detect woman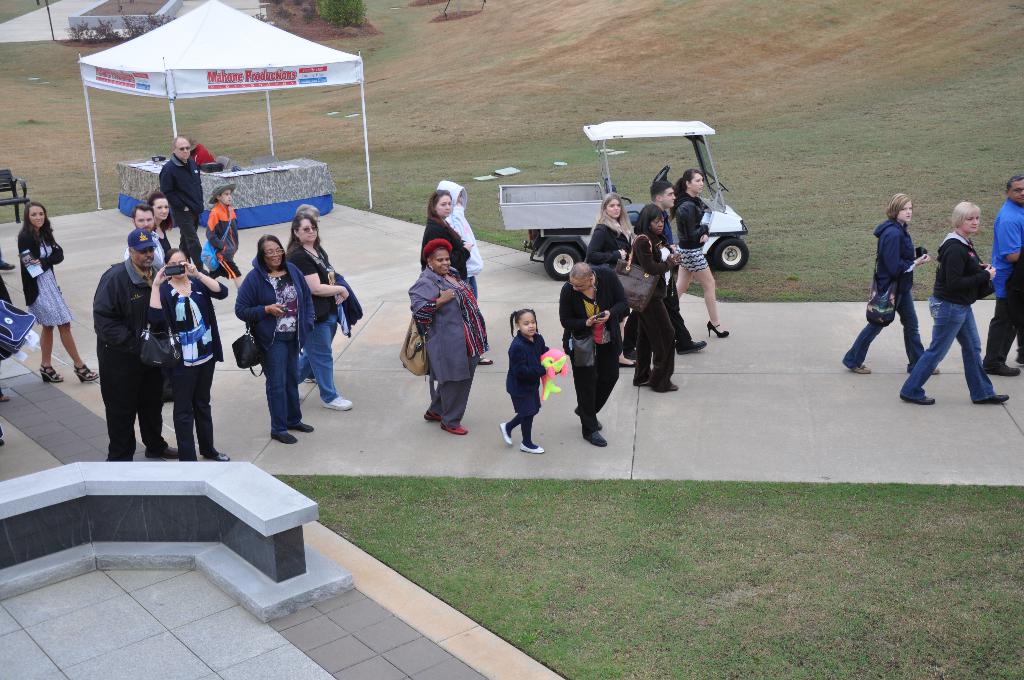
bbox=[3, 177, 70, 389]
